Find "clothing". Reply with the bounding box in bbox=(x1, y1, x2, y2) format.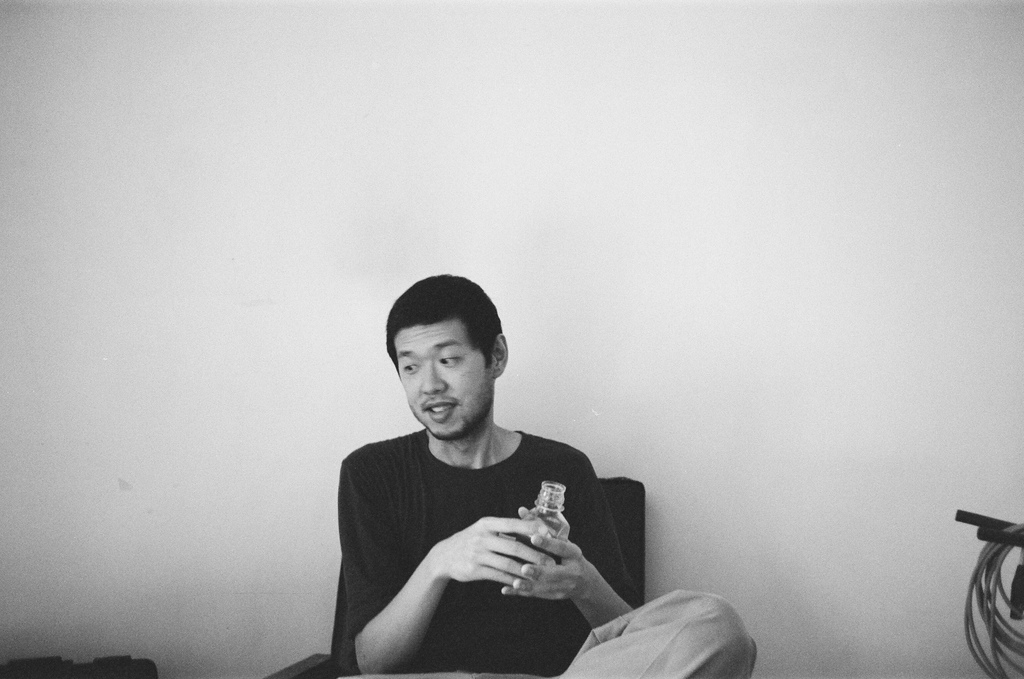
bbox=(333, 385, 652, 663).
